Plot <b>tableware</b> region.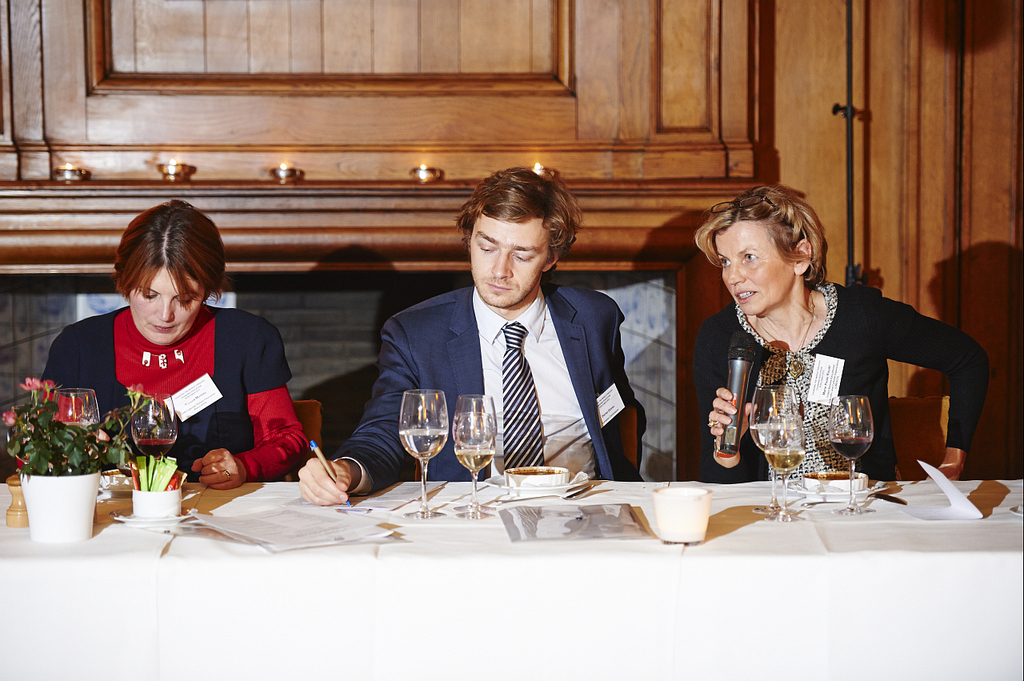
Plotted at box(449, 394, 504, 507).
